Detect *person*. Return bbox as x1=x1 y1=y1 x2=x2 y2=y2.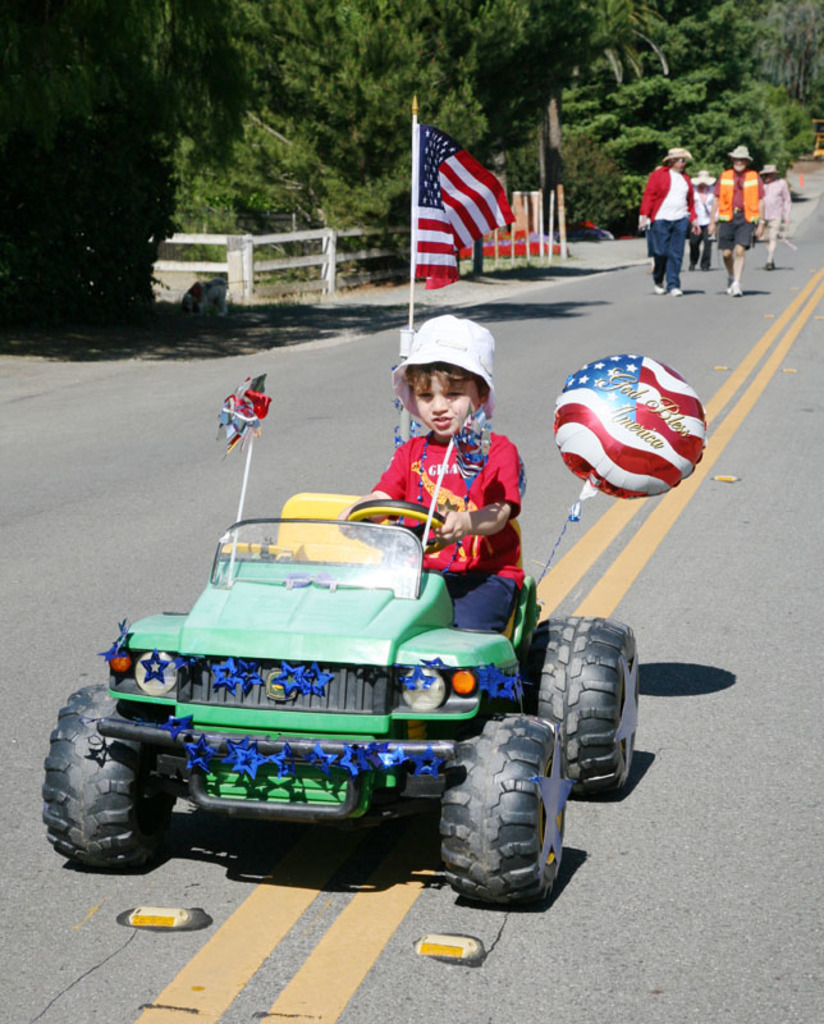
x1=706 y1=143 x2=765 y2=296.
